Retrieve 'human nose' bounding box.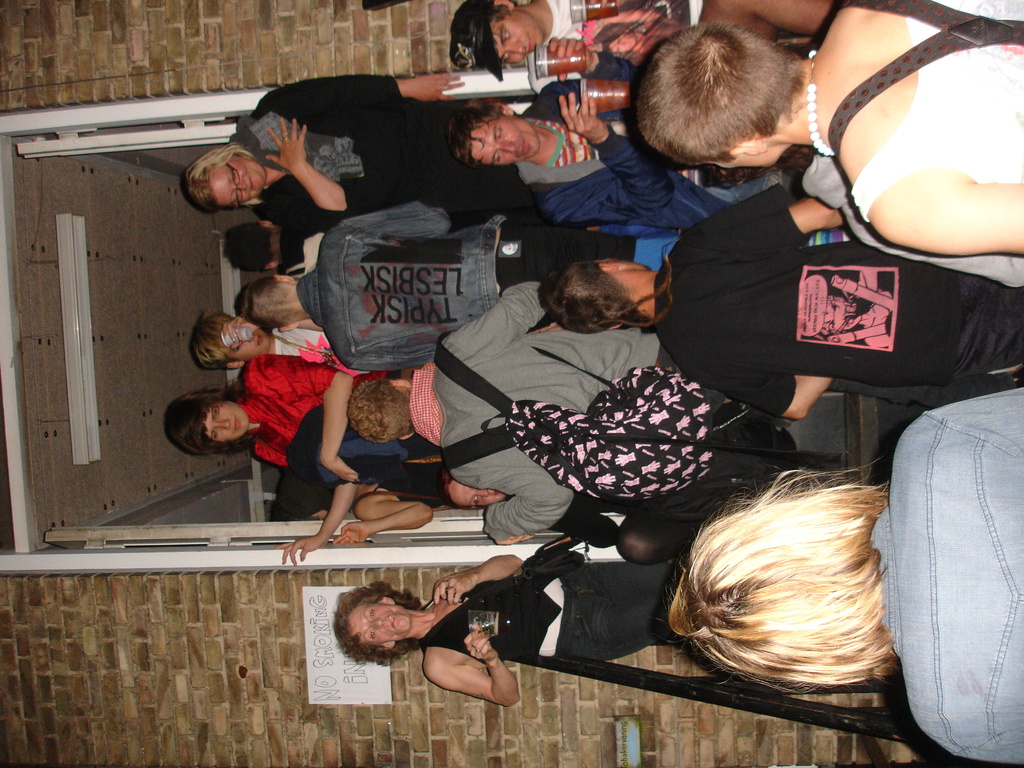
Bounding box: (232,181,246,190).
